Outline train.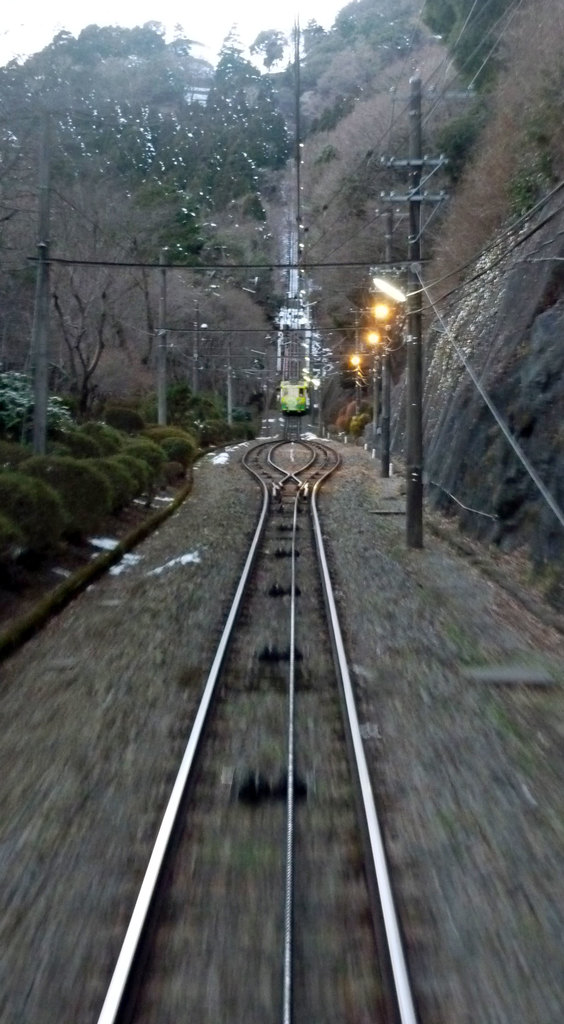
Outline: x1=279 y1=381 x2=309 y2=417.
